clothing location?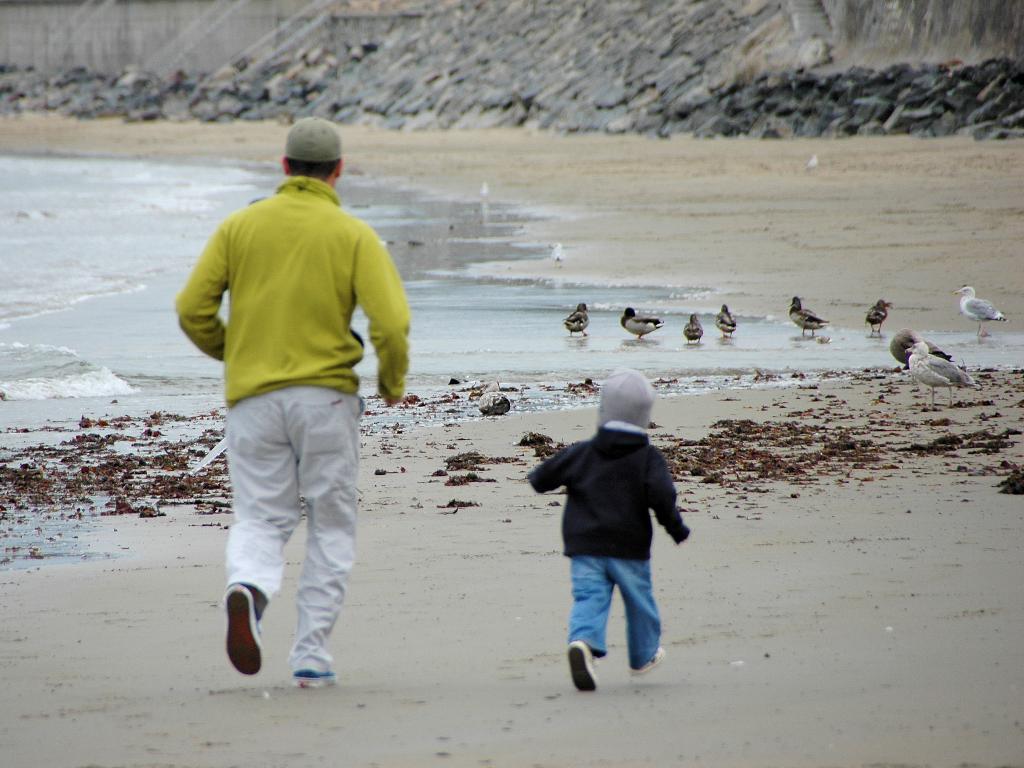
520,424,687,660
